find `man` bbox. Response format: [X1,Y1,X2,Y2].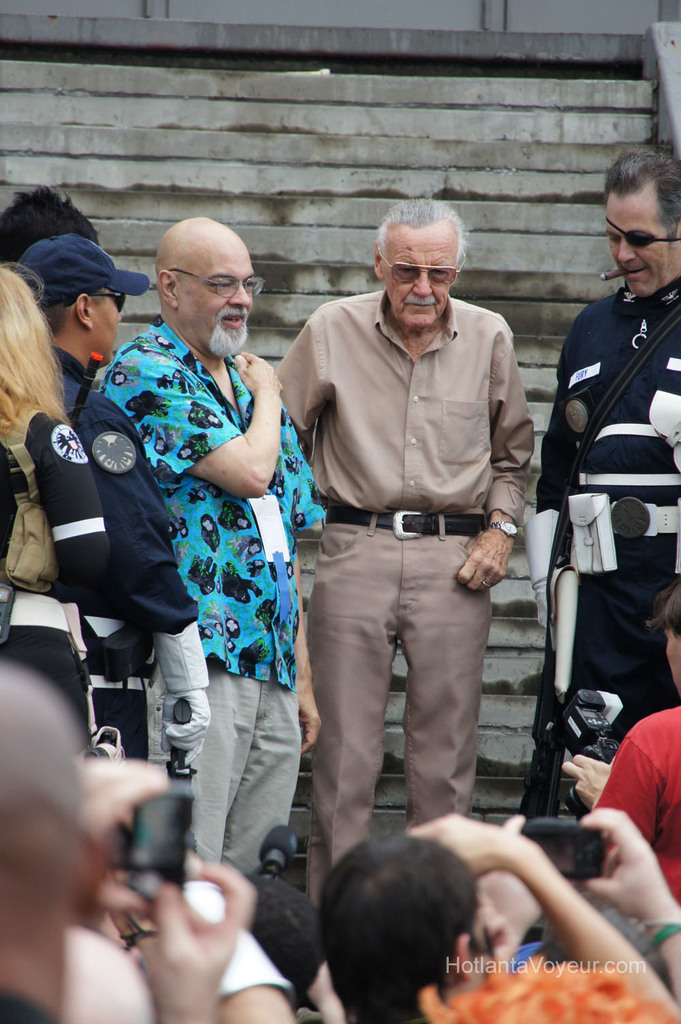
[99,213,332,868].
